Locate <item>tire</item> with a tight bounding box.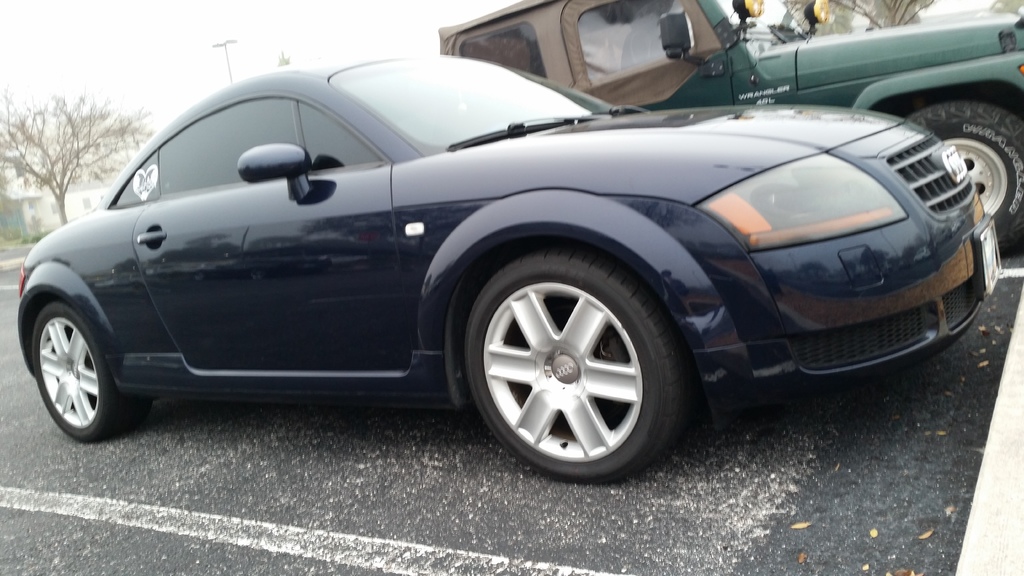
l=910, t=100, r=1023, b=256.
